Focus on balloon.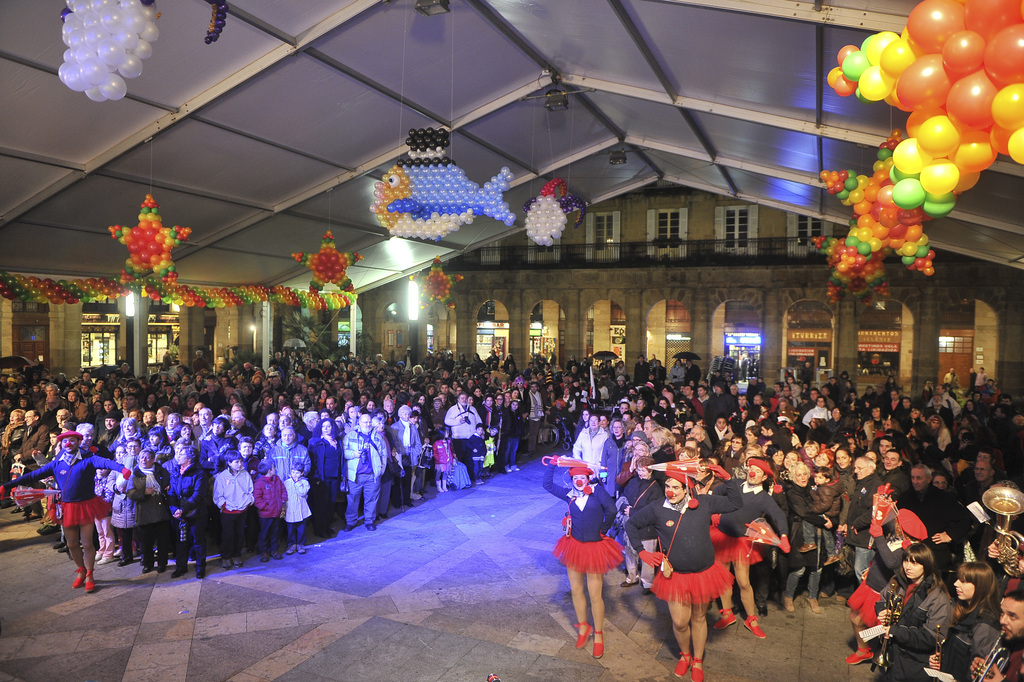
Focused at {"left": 834, "top": 45, "right": 858, "bottom": 69}.
